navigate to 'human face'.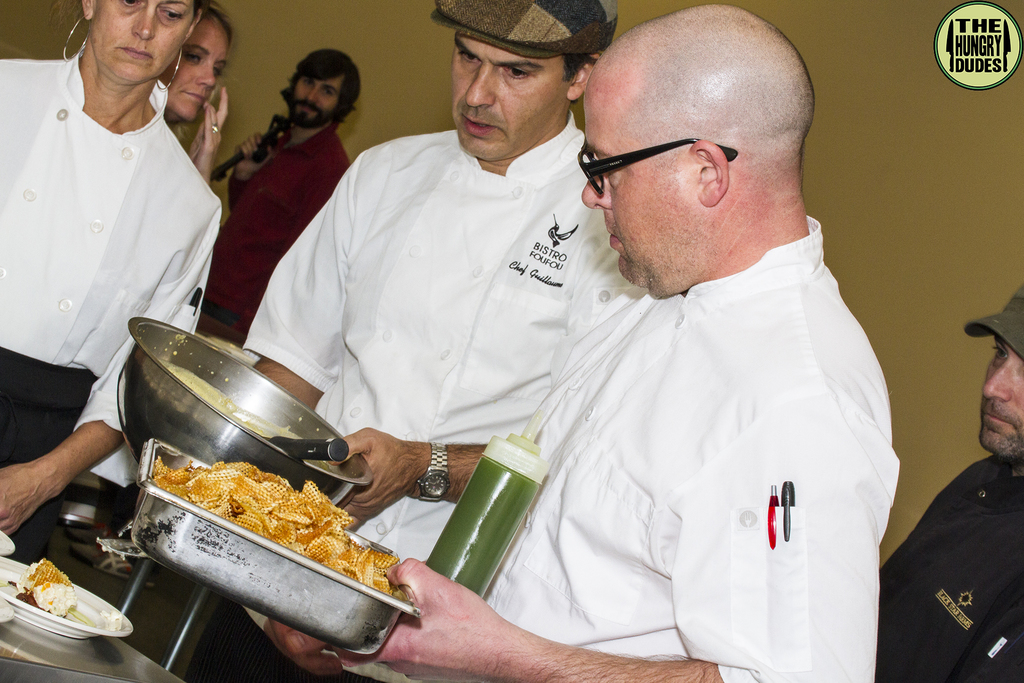
Navigation target: locate(450, 39, 570, 161).
